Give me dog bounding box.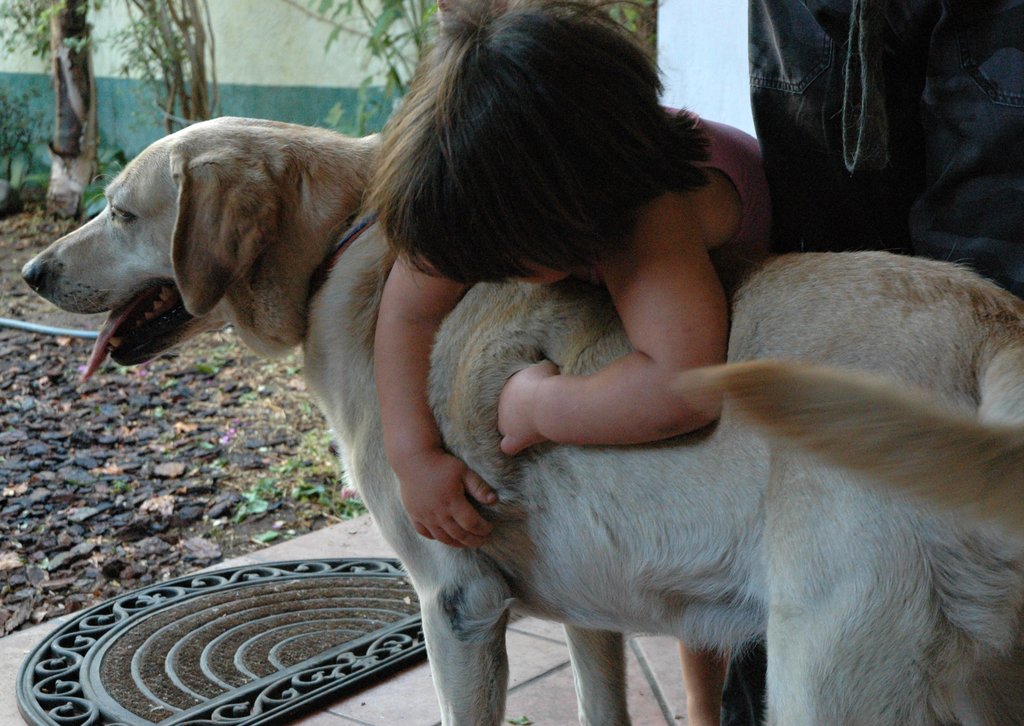
18 112 1023 725.
